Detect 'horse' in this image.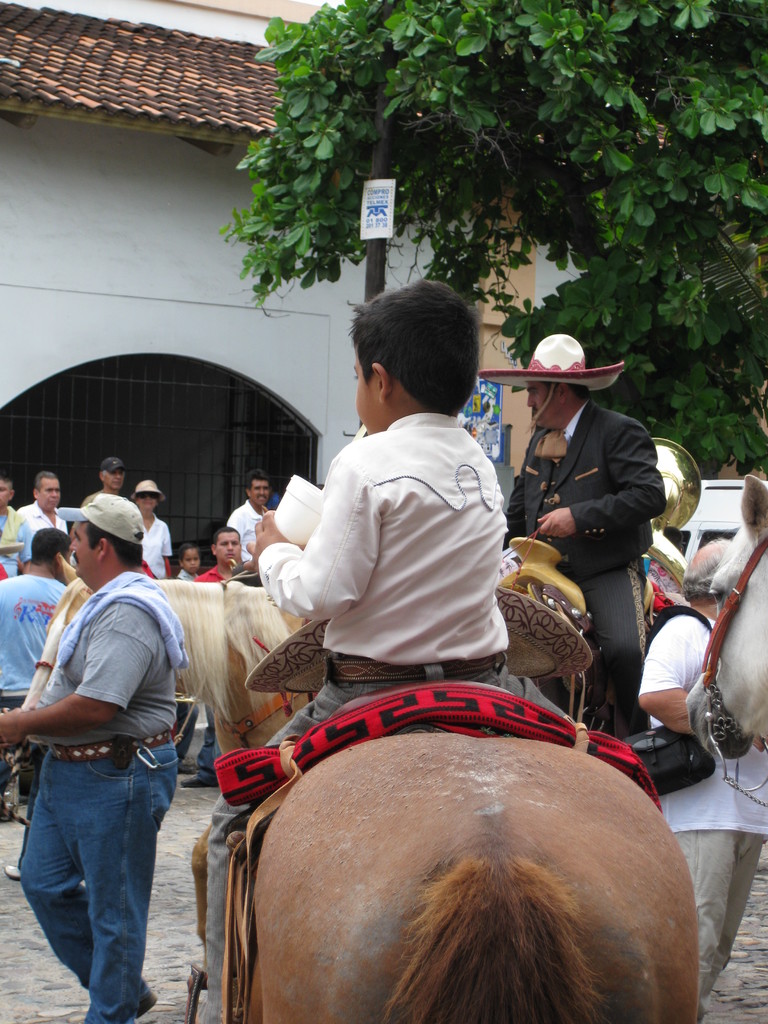
Detection: 11 548 322 968.
